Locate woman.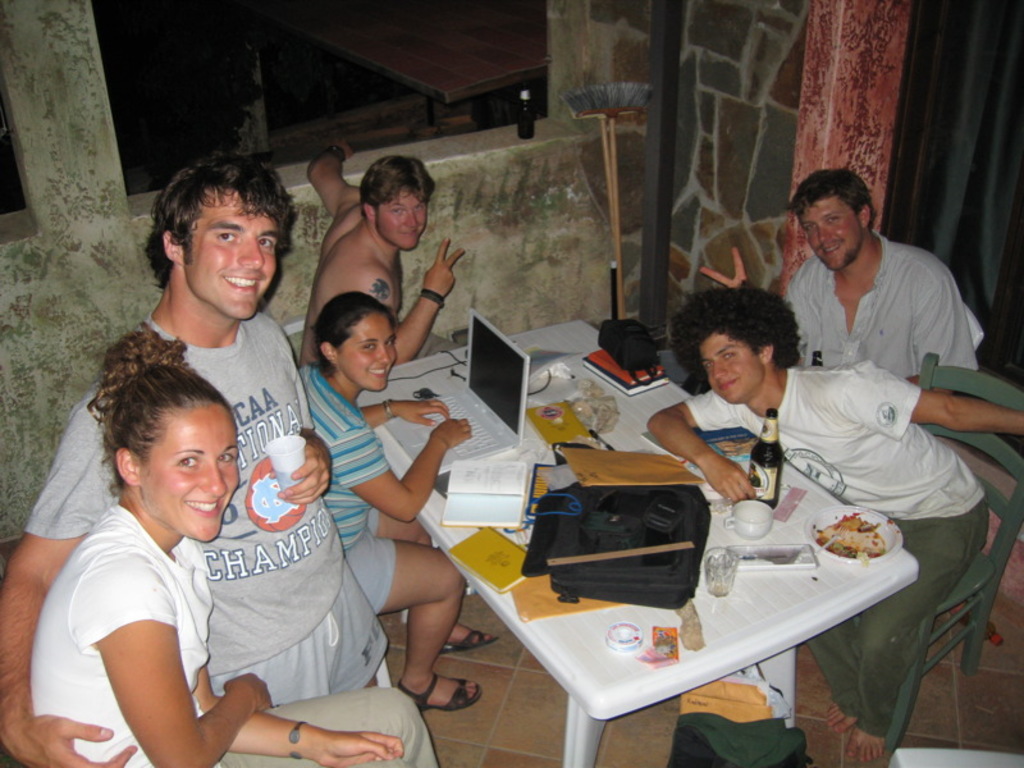
Bounding box: bbox=(297, 288, 500, 712).
